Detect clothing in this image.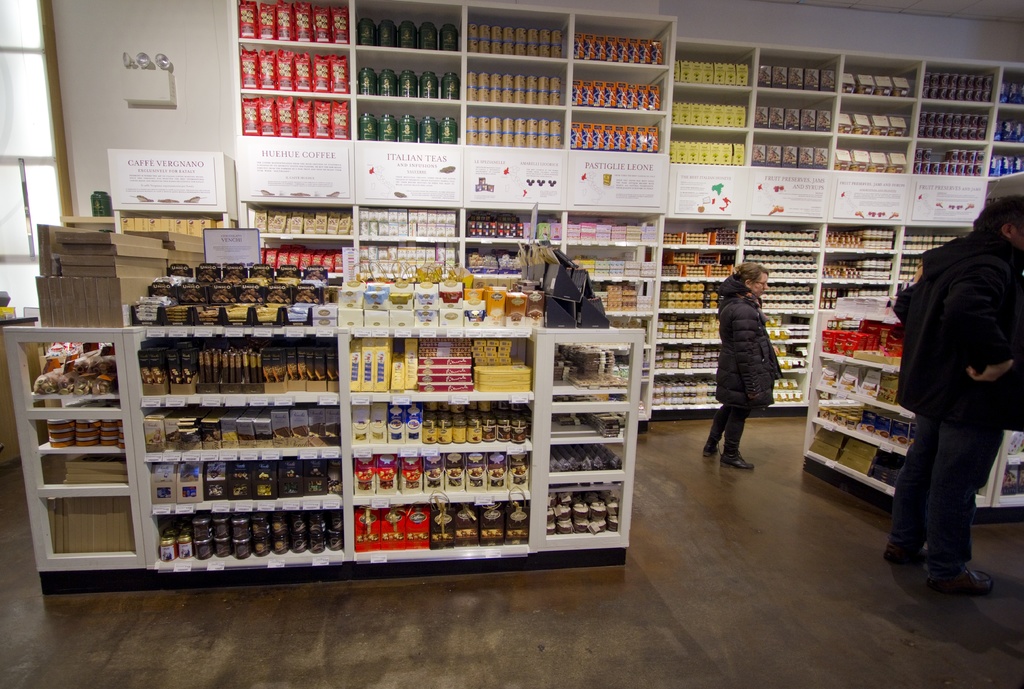
Detection: rect(708, 277, 788, 460).
